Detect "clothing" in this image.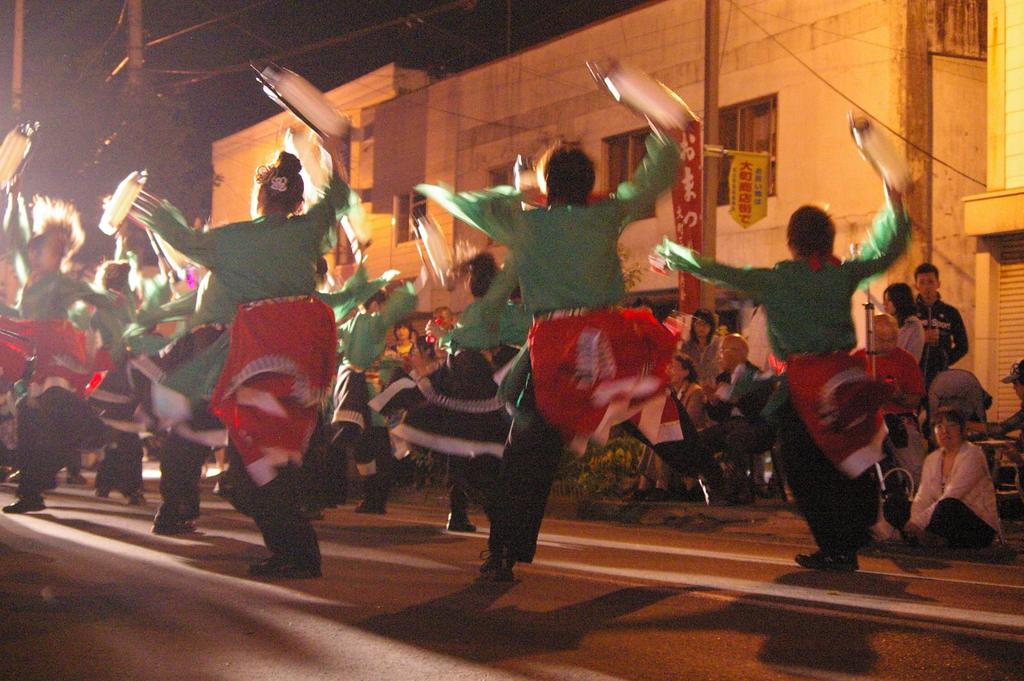
Detection: pyautogui.locateOnScreen(678, 331, 731, 416).
